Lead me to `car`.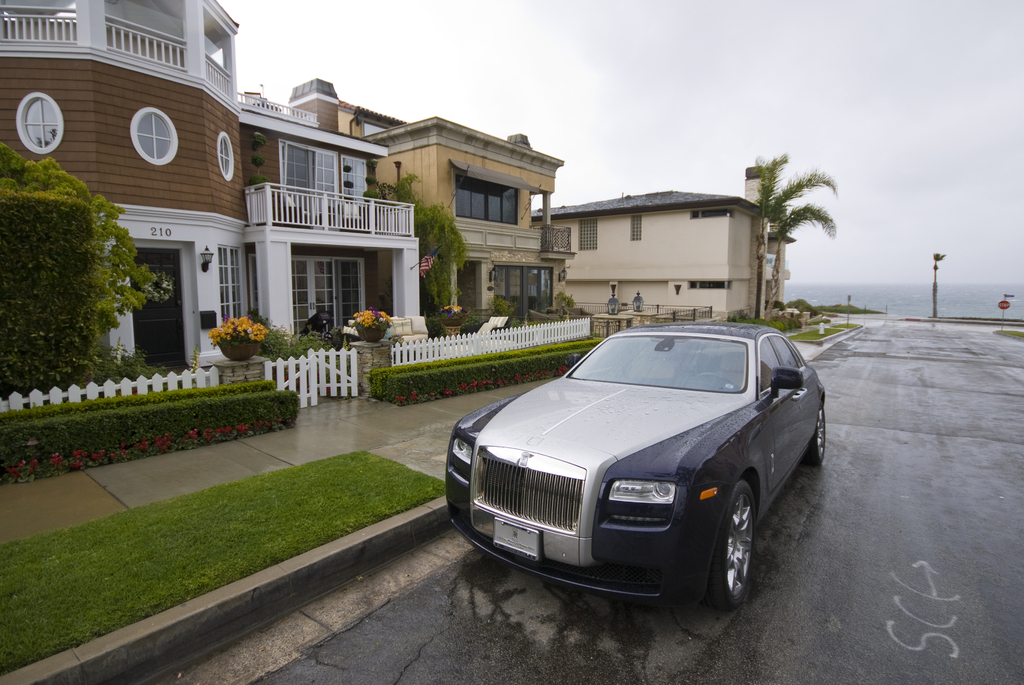
Lead to left=443, top=318, right=829, bottom=619.
